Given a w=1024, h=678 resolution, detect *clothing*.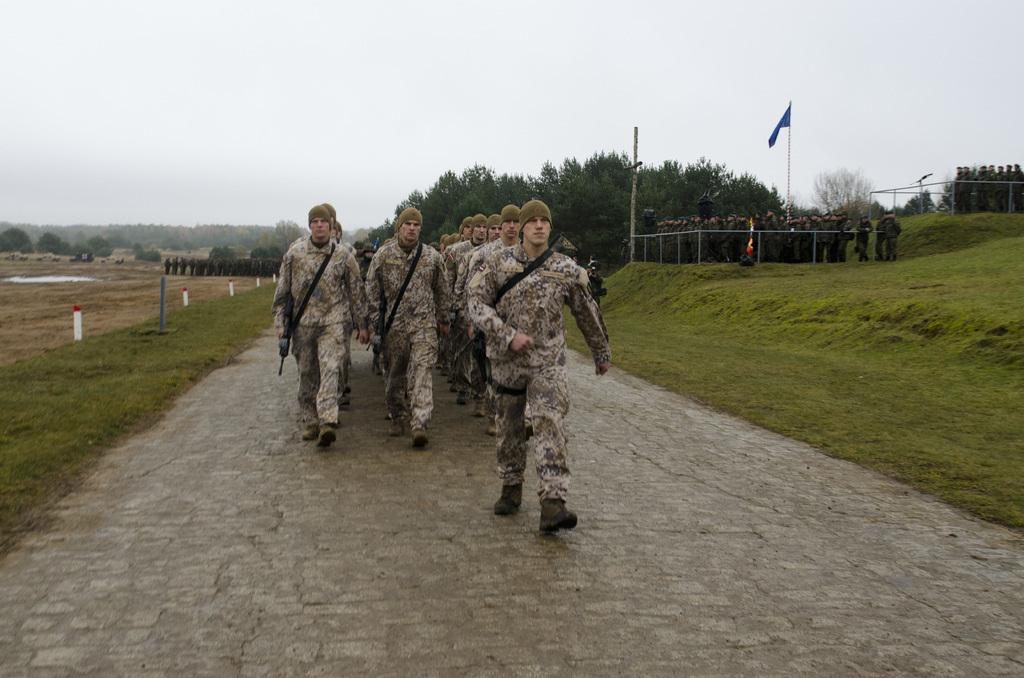
(460,239,607,499).
